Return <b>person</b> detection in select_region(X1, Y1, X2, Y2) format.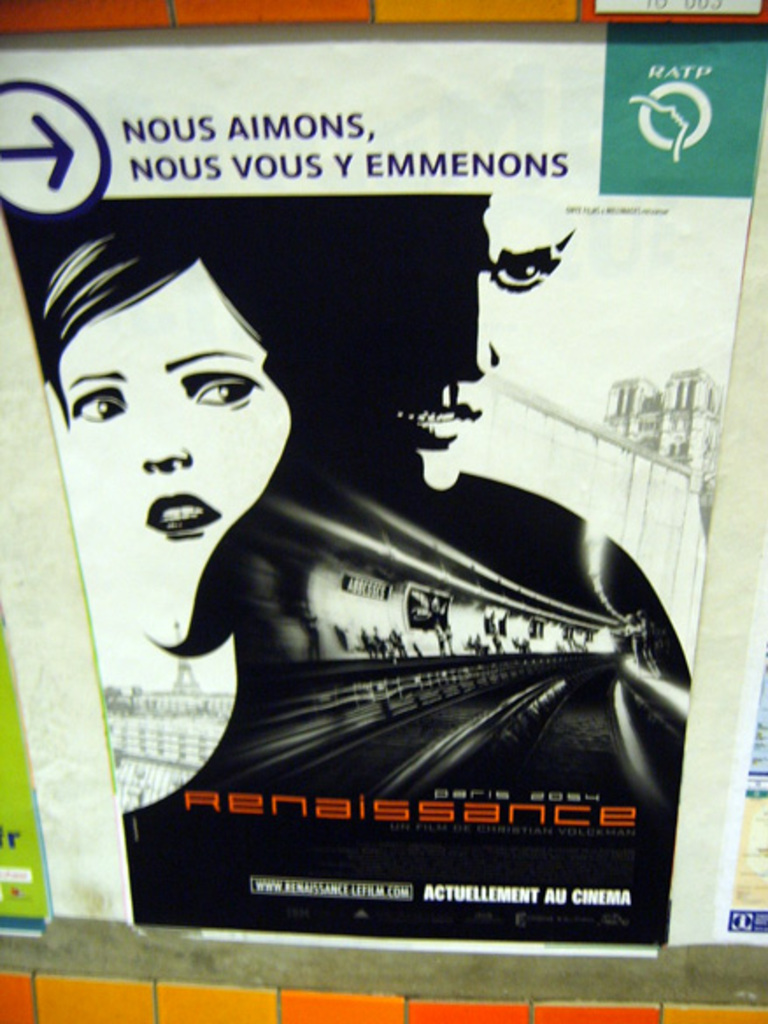
select_region(32, 216, 270, 610).
